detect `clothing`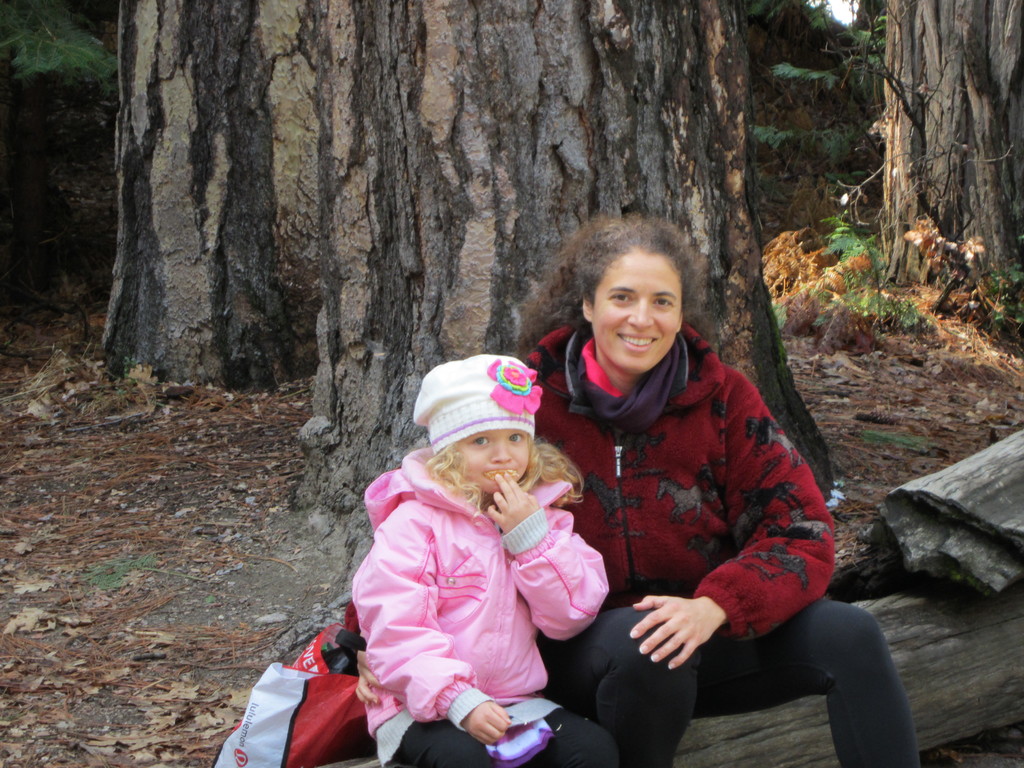
left=518, top=323, right=917, bottom=757
